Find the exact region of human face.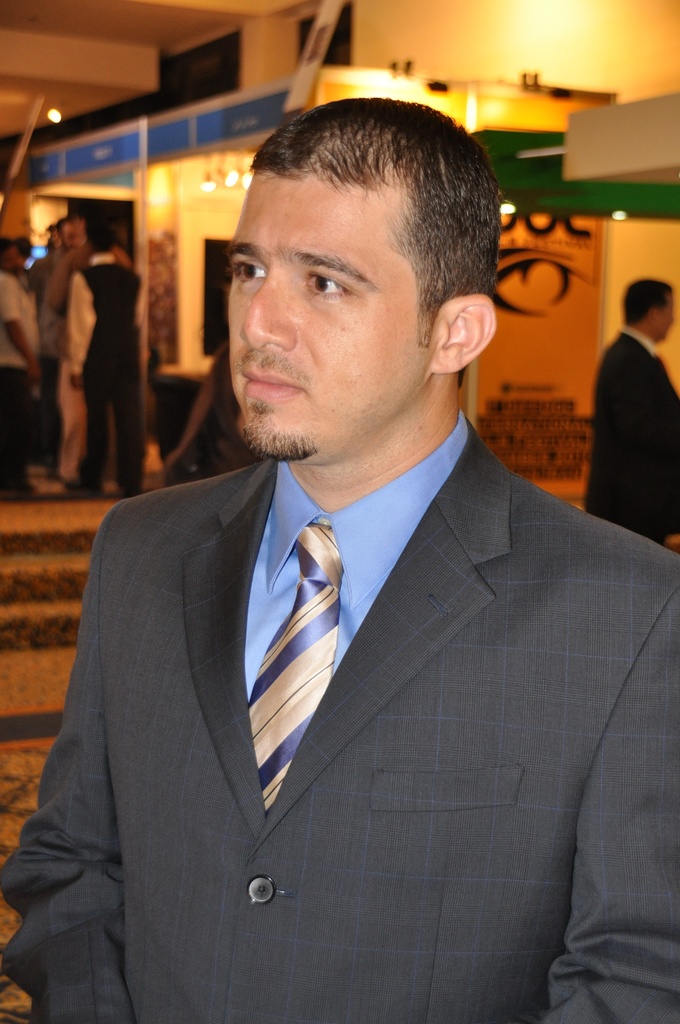
Exact region: {"left": 219, "top": 180, "right": 431, "bottom": 454}.
